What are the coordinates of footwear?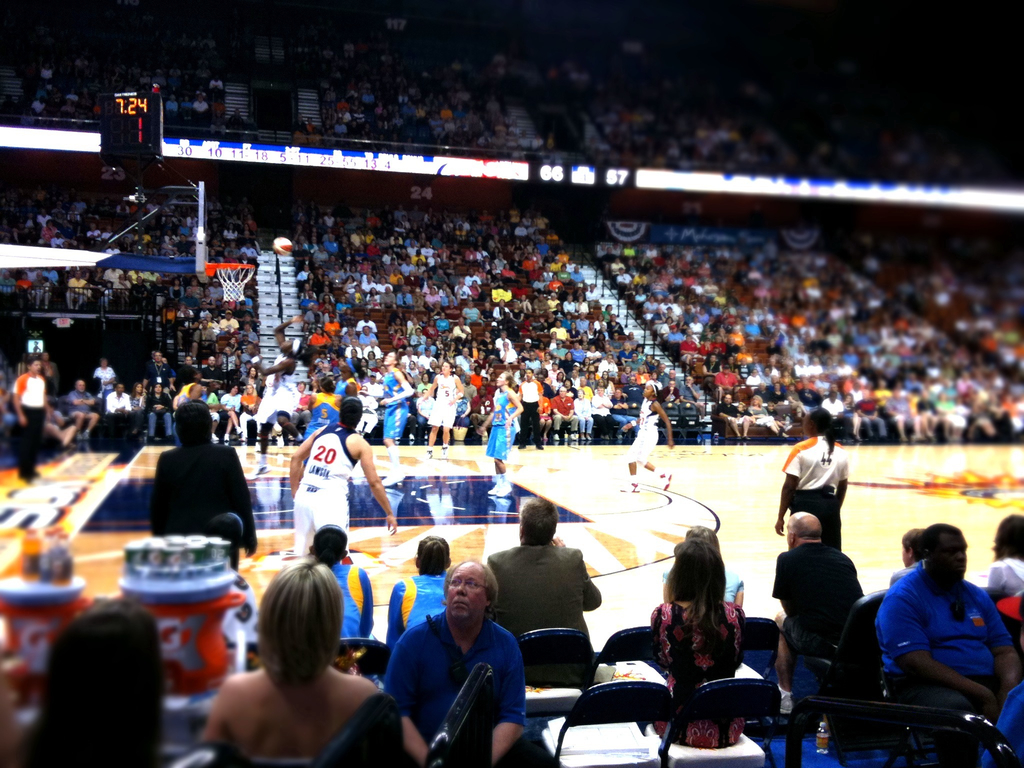
[212, 431, 221, 445].
